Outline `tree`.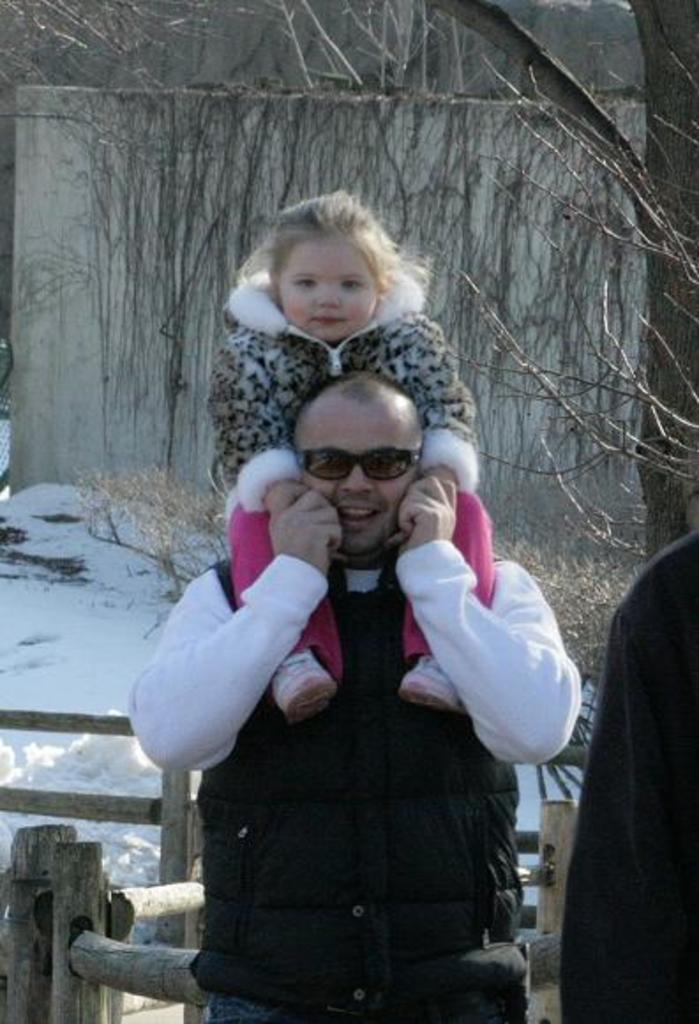
Outline: [0,0,697,577].
